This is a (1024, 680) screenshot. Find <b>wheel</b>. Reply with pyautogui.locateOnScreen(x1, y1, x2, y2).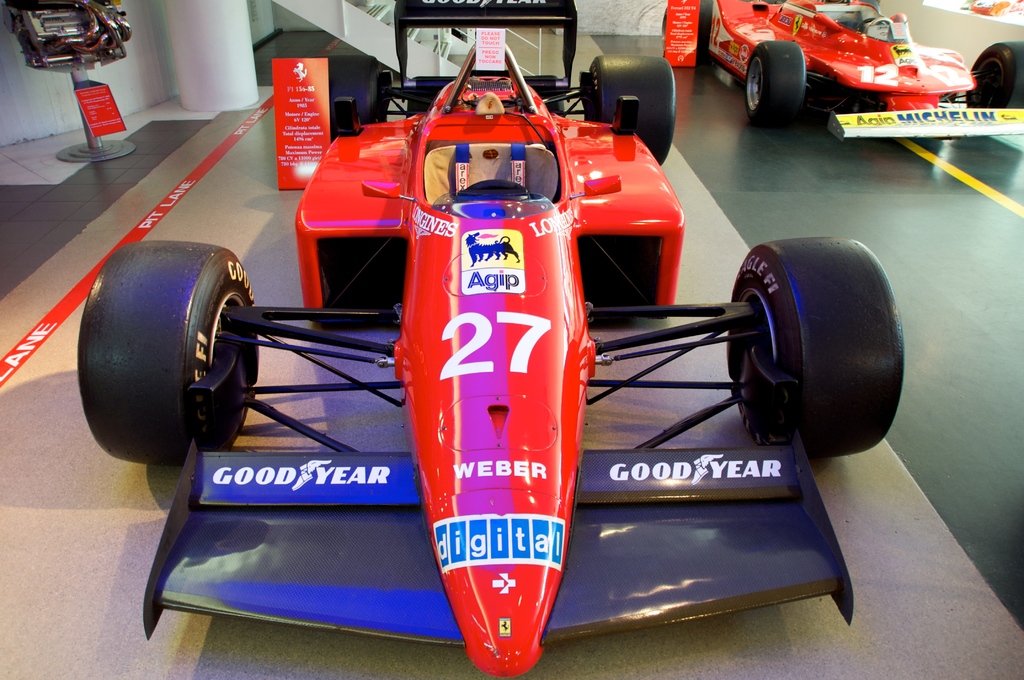
pyautogui.locateOnScreen(725, 232, 909, 458).
